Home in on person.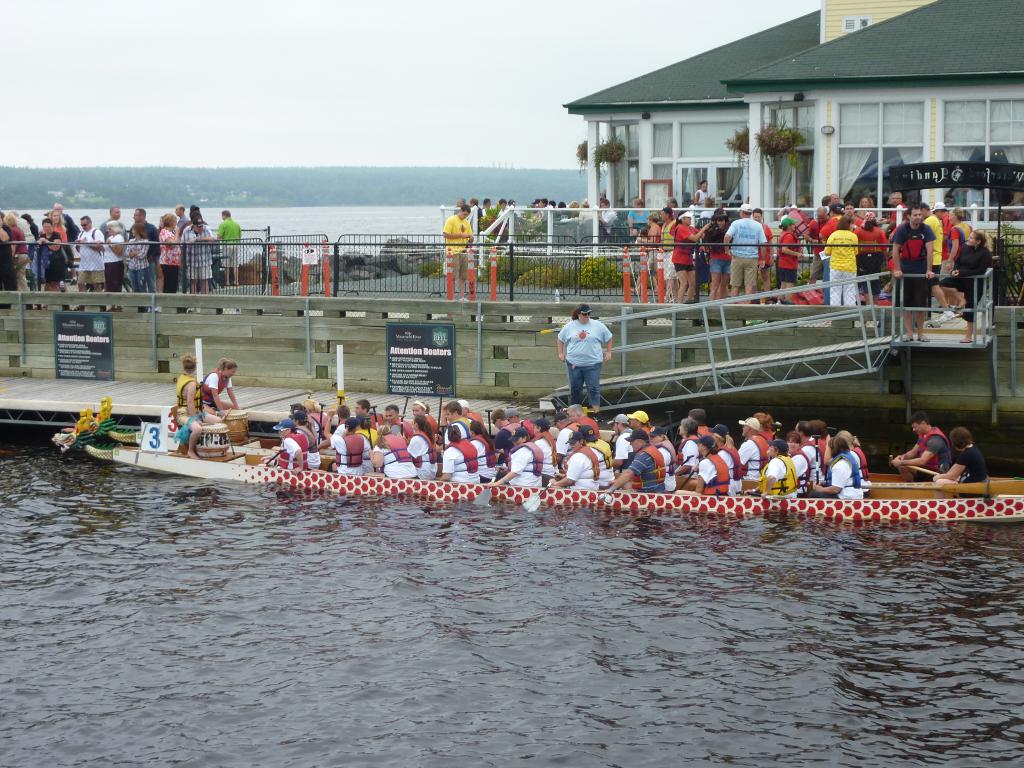
Homed in at <bbox>582, 200, 602, 241</bbox>.
